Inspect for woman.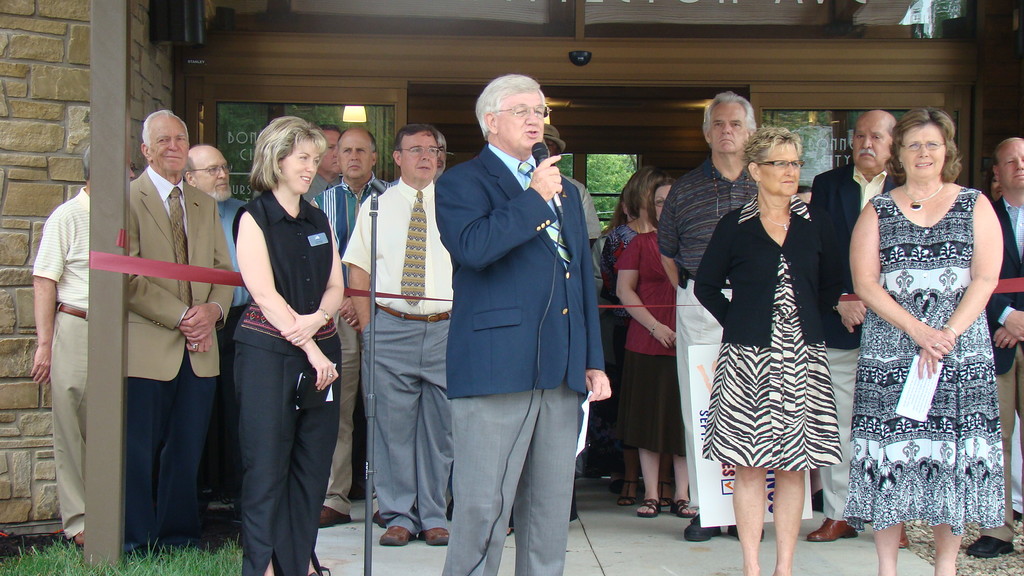
Inspection: (213, 115, 335, 574).
